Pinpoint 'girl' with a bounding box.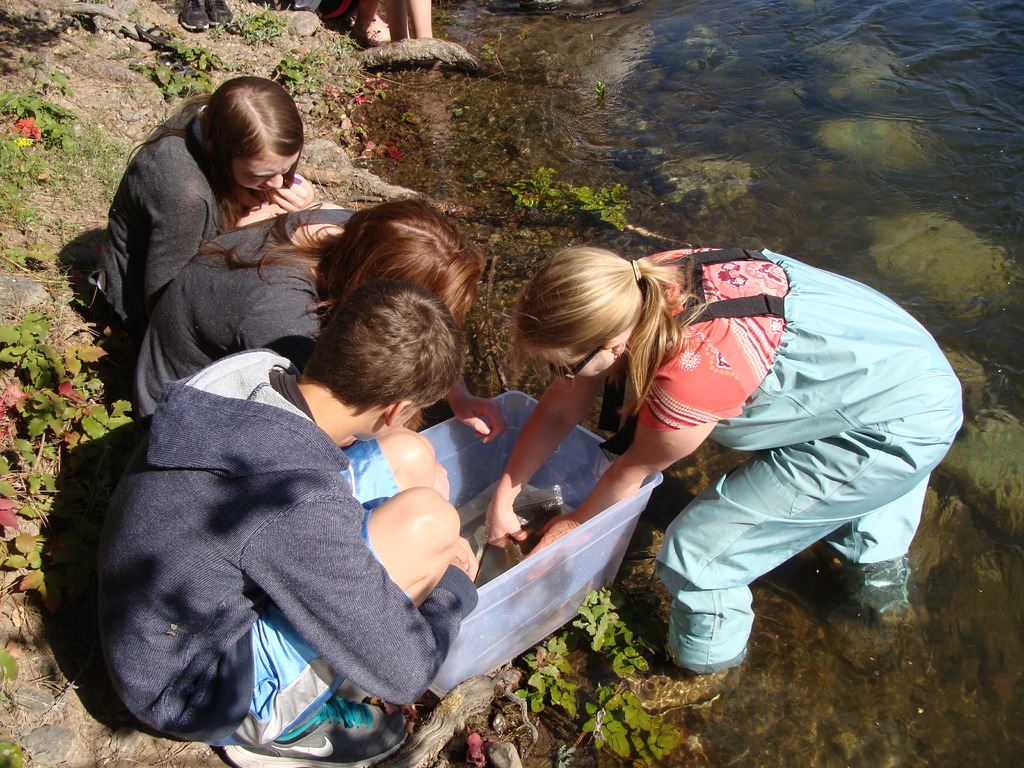
bbox(493, 249, 963, 669).
